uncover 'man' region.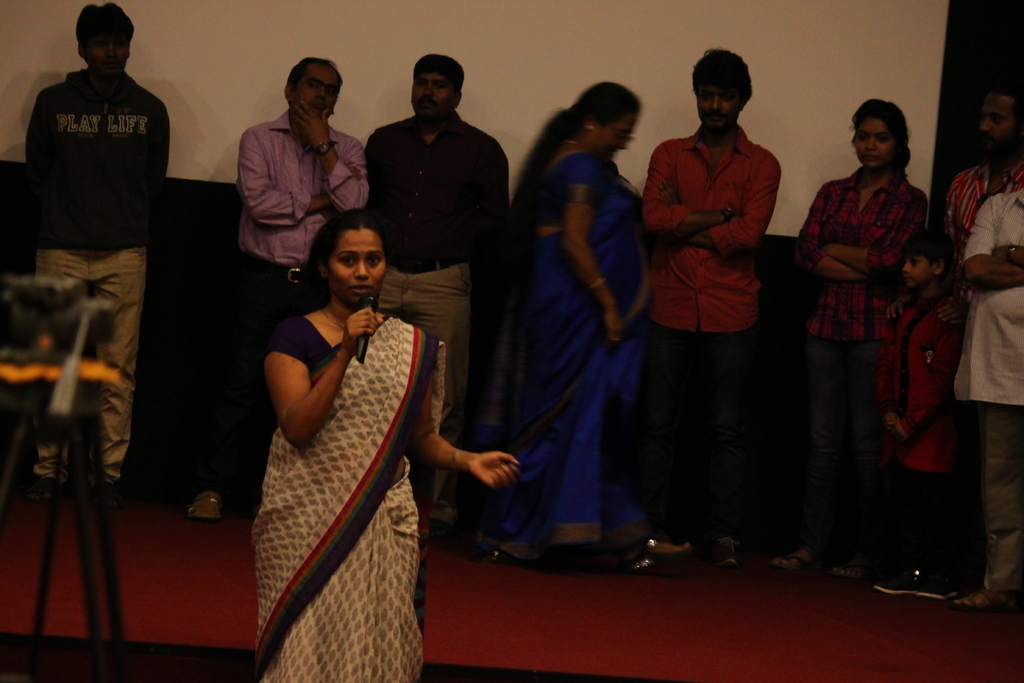
Uncovered: rect(358, 55, 511, 533).
